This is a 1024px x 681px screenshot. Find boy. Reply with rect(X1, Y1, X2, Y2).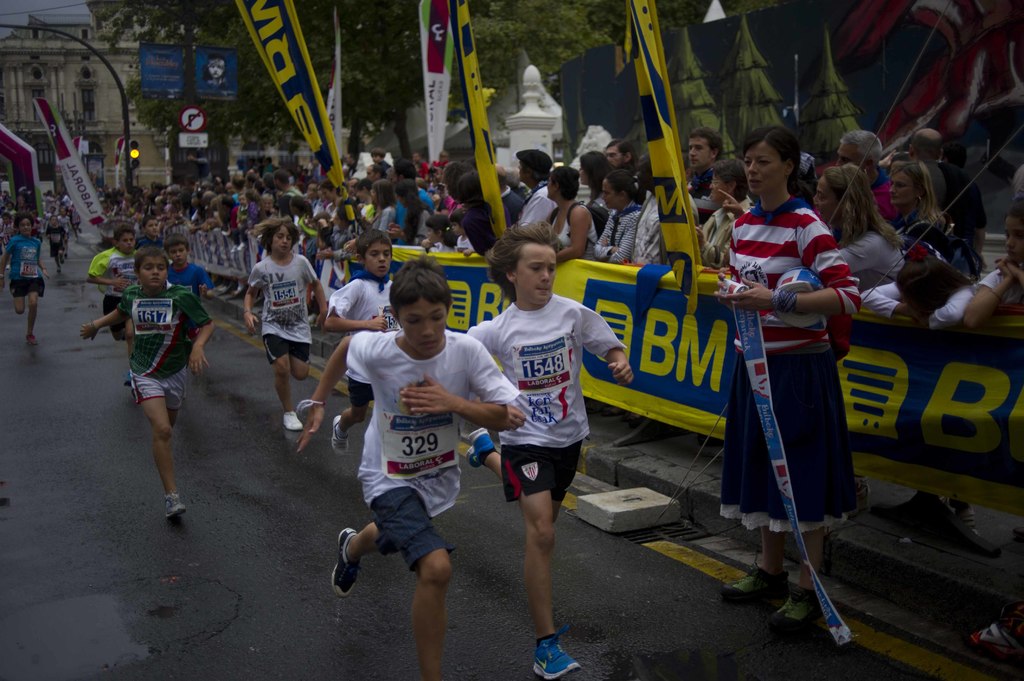
rect(132, 217, 161, 243).
